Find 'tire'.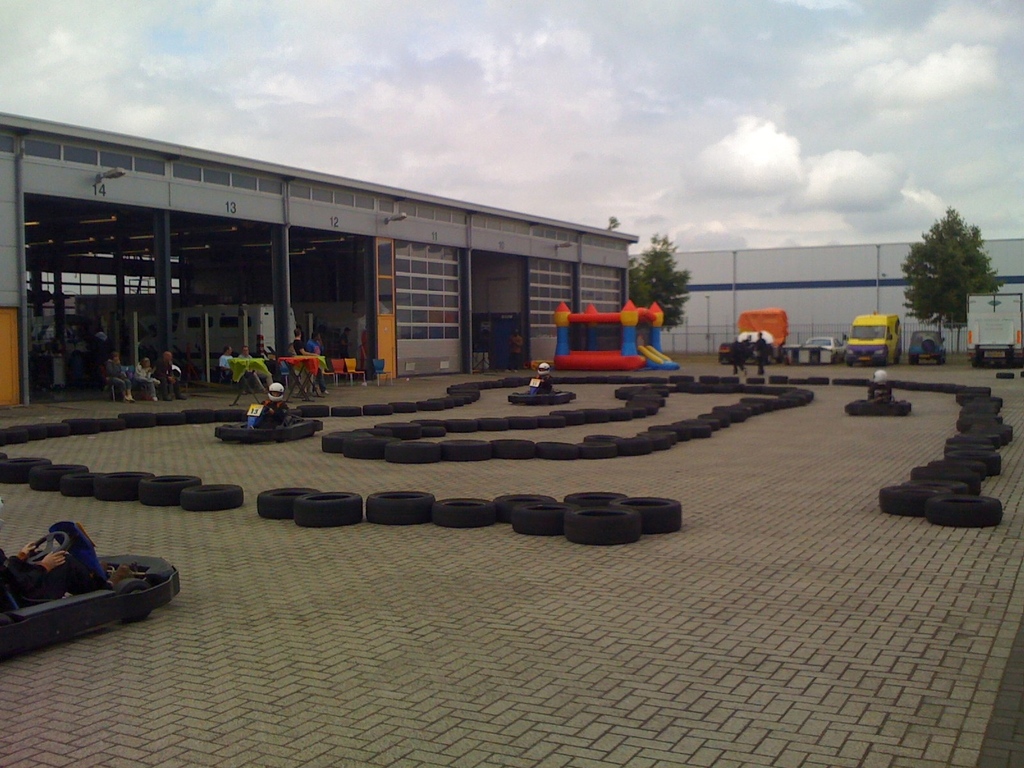
bbox=[908, 352, 923, 374].
